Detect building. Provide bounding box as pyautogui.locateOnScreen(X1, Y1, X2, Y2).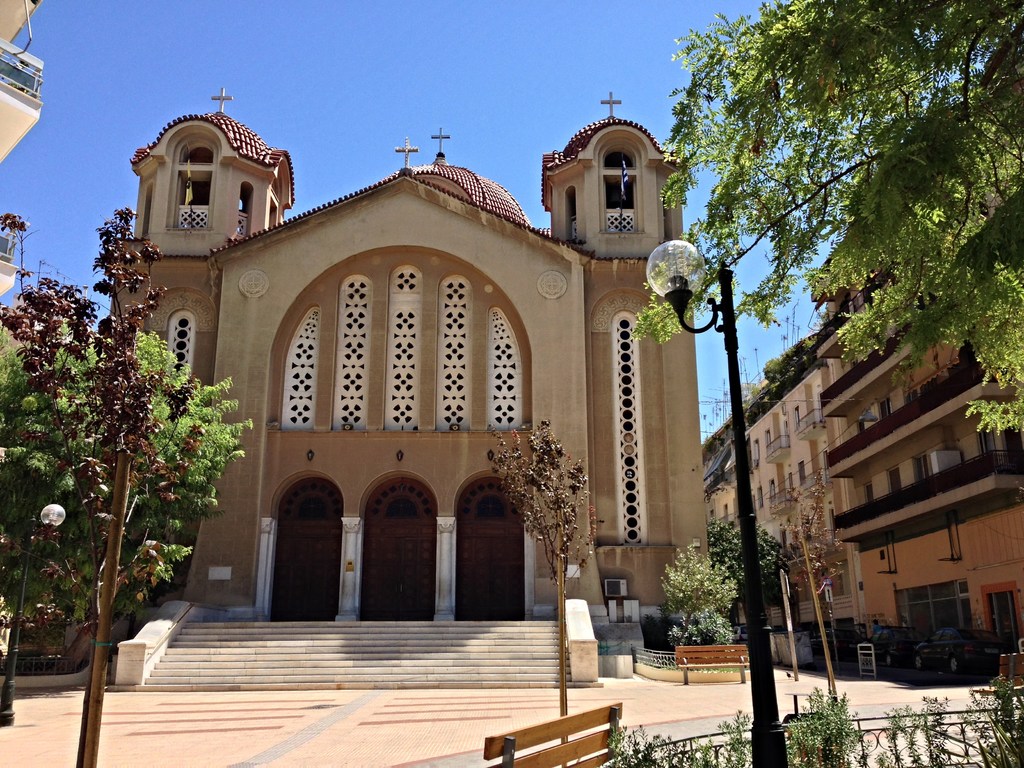
pyautogui.locateOnScreen(813, 44, 1022, 679).
